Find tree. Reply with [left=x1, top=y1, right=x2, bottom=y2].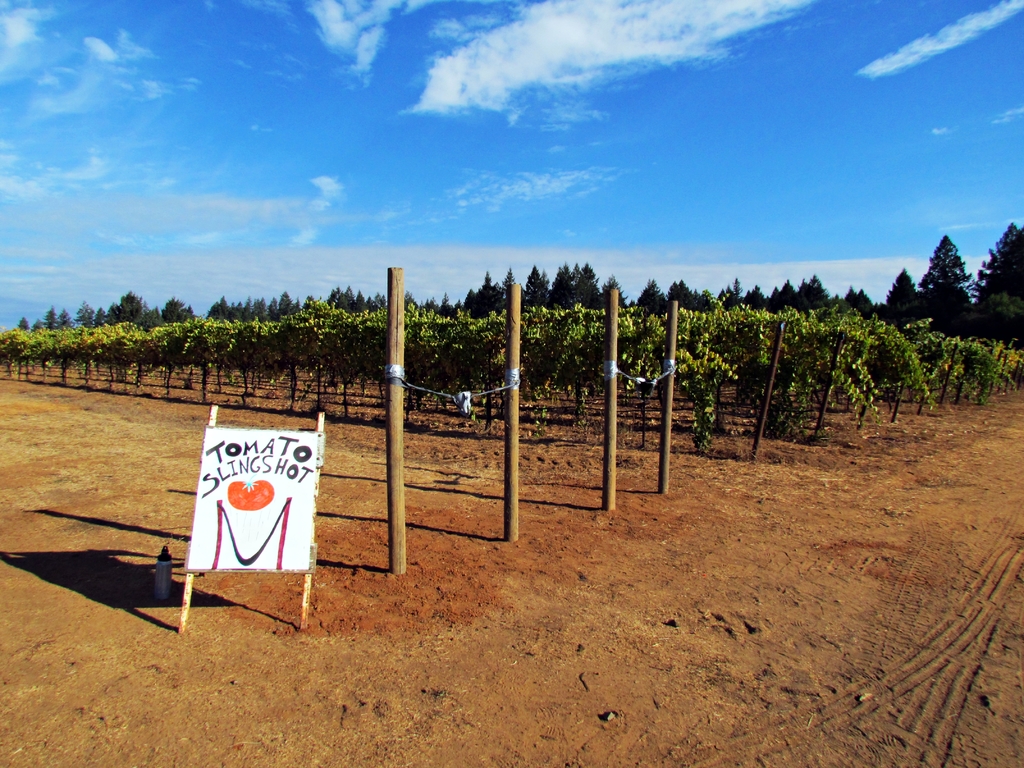
[left=812, top=271, right=831, bottom=311].
